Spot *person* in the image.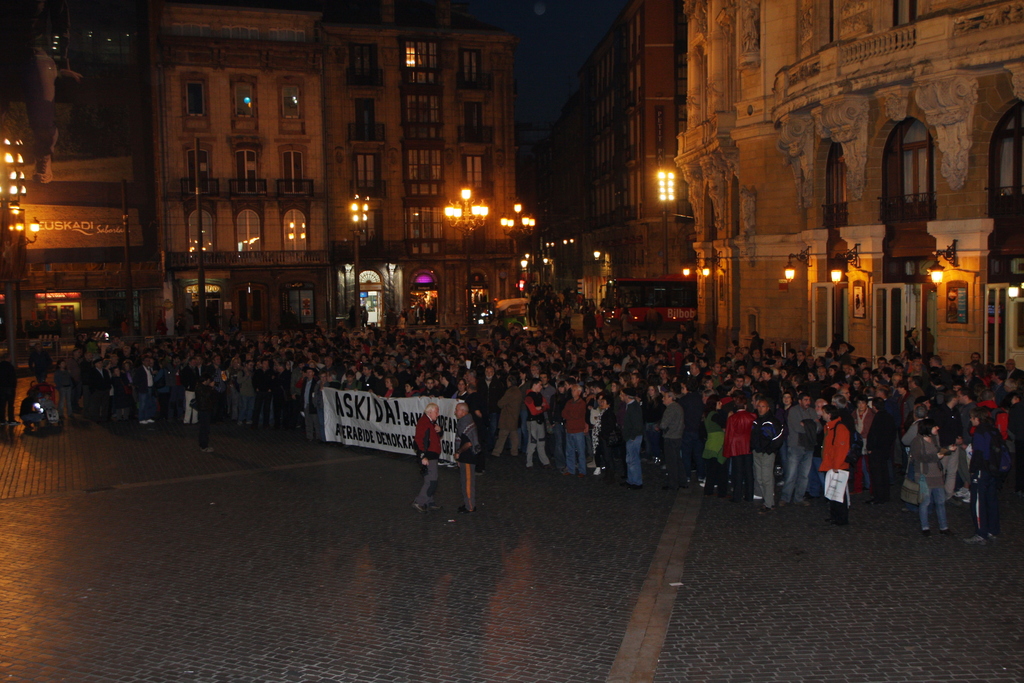
*person* found at bbox=[412, 404, 445, 514].
